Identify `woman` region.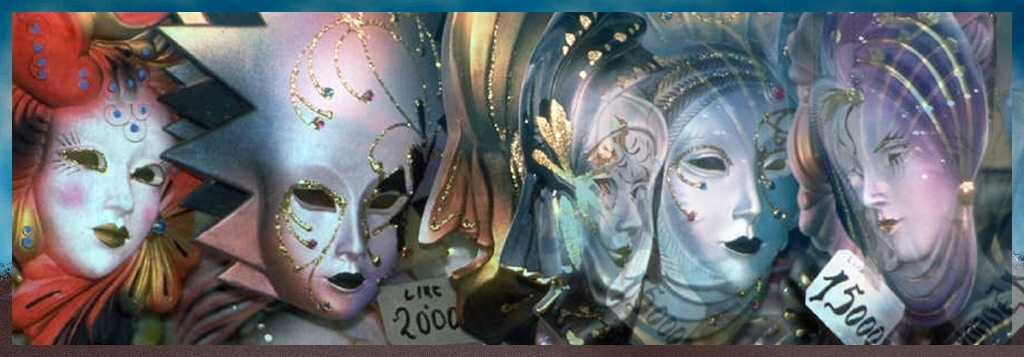
Region: rect(808, 8, 998, 338).
